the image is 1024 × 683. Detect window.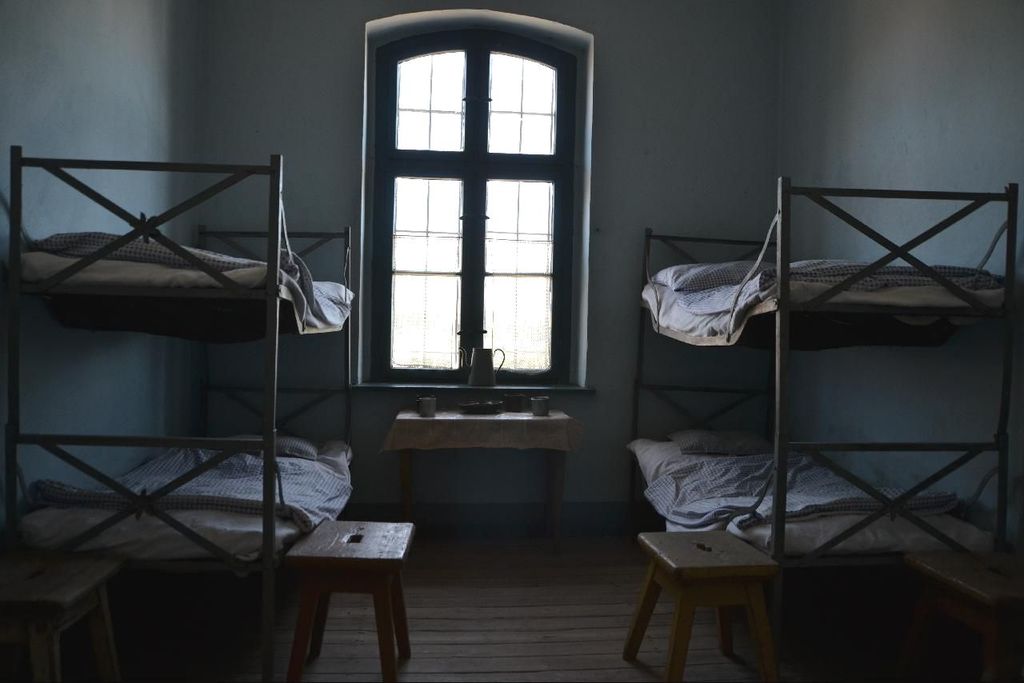
Detection: (x1=357, y1=8, x2=595, y2=393).
